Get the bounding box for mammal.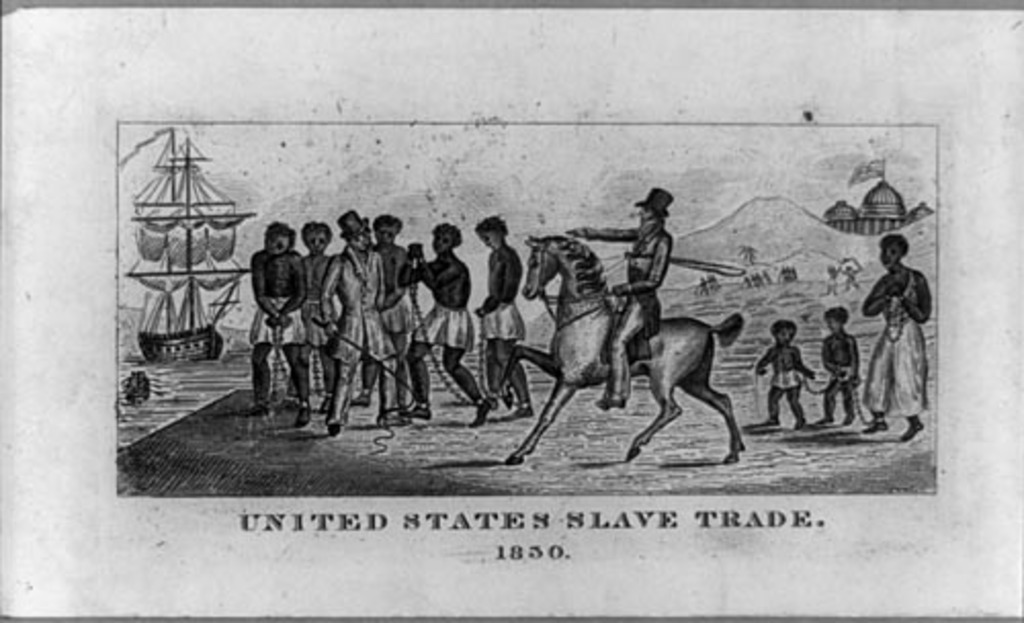
left=860, top=236, right=932, bottom=439.
